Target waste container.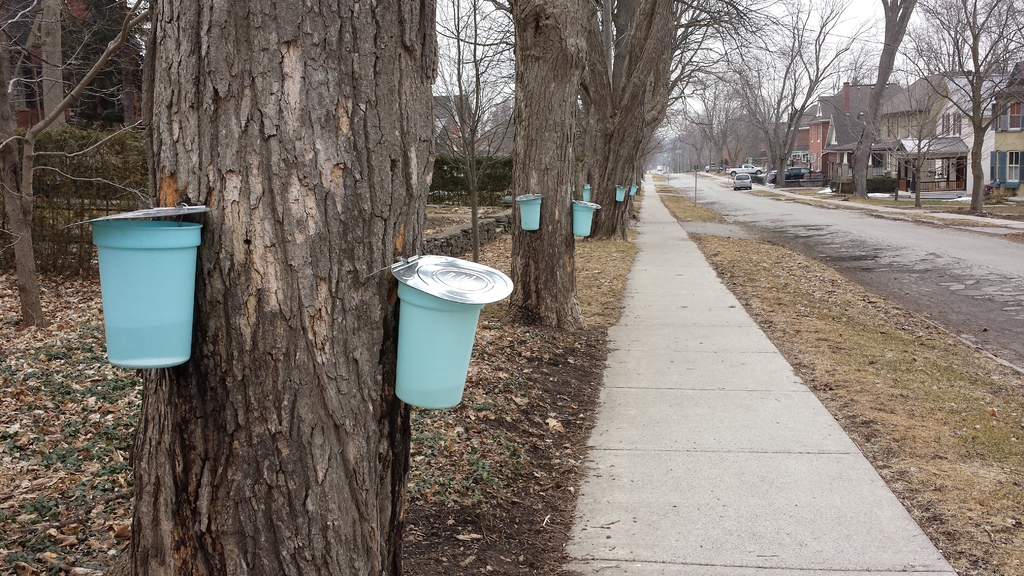
Target region: 384 248 502 410.
